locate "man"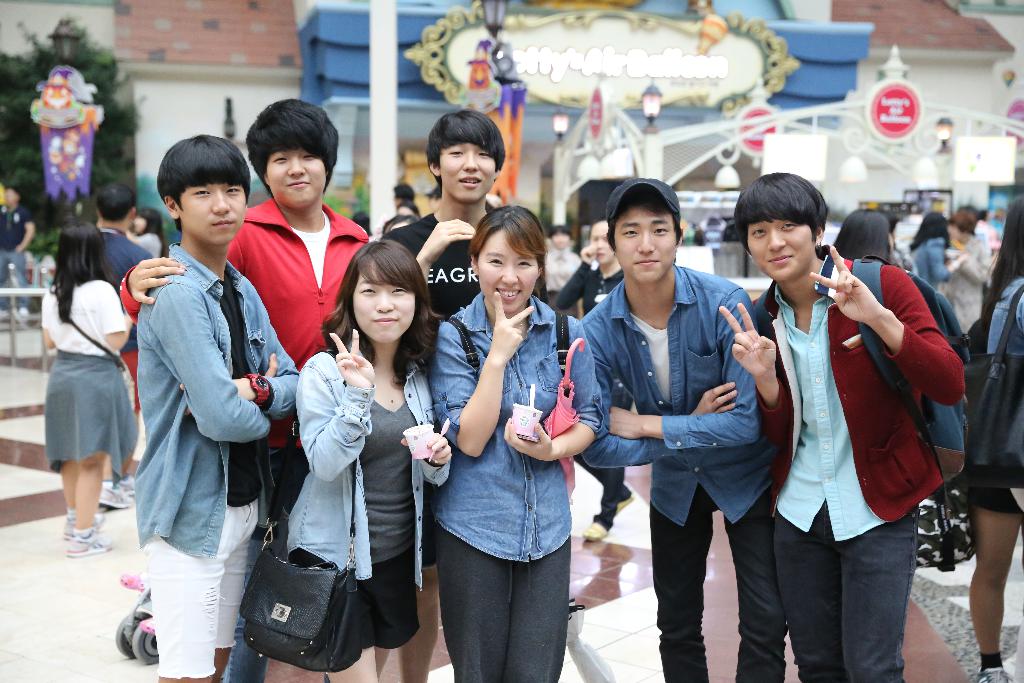
box(708, 162, 970, 682)
